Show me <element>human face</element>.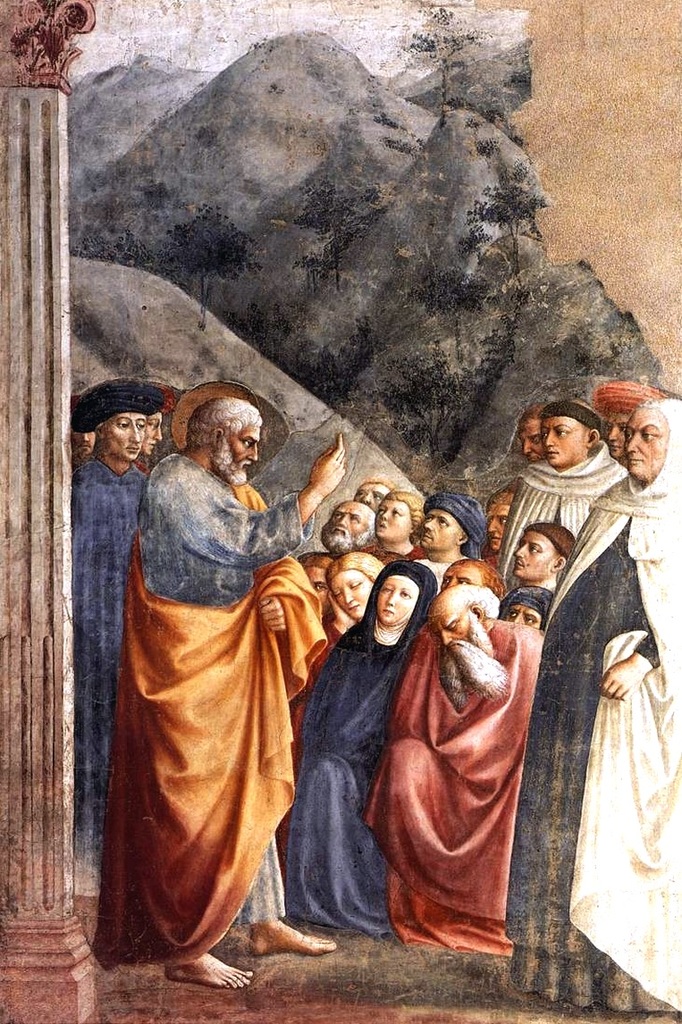
<element>human face</element> is here: pyautogui.locateOnScreen(484, 508, 503, 554).
